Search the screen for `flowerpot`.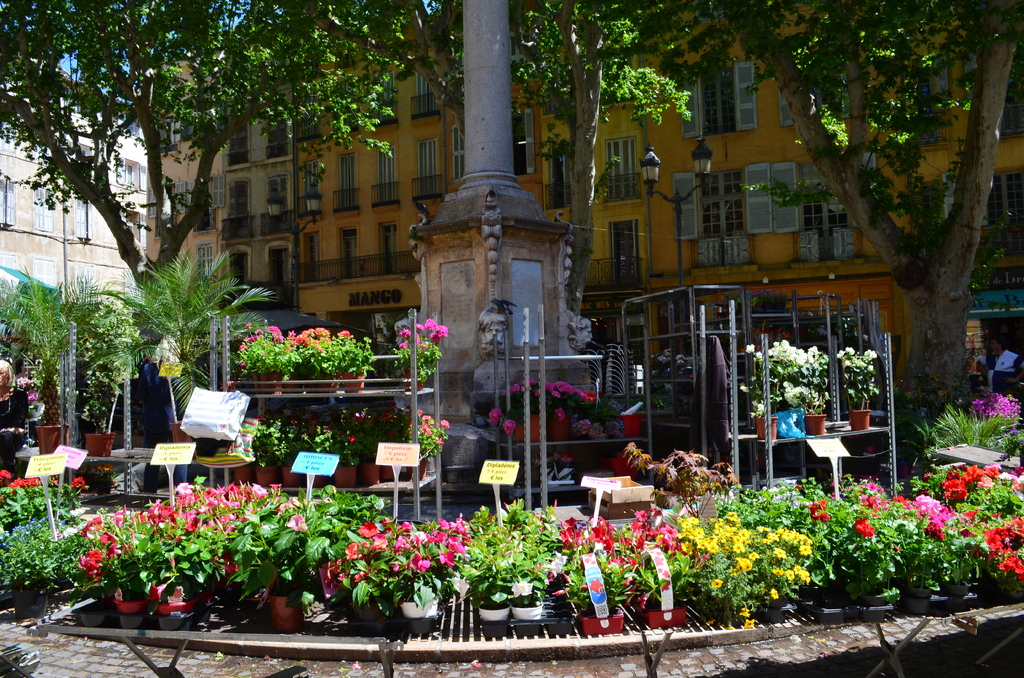
Found at 35/424/70/456.
